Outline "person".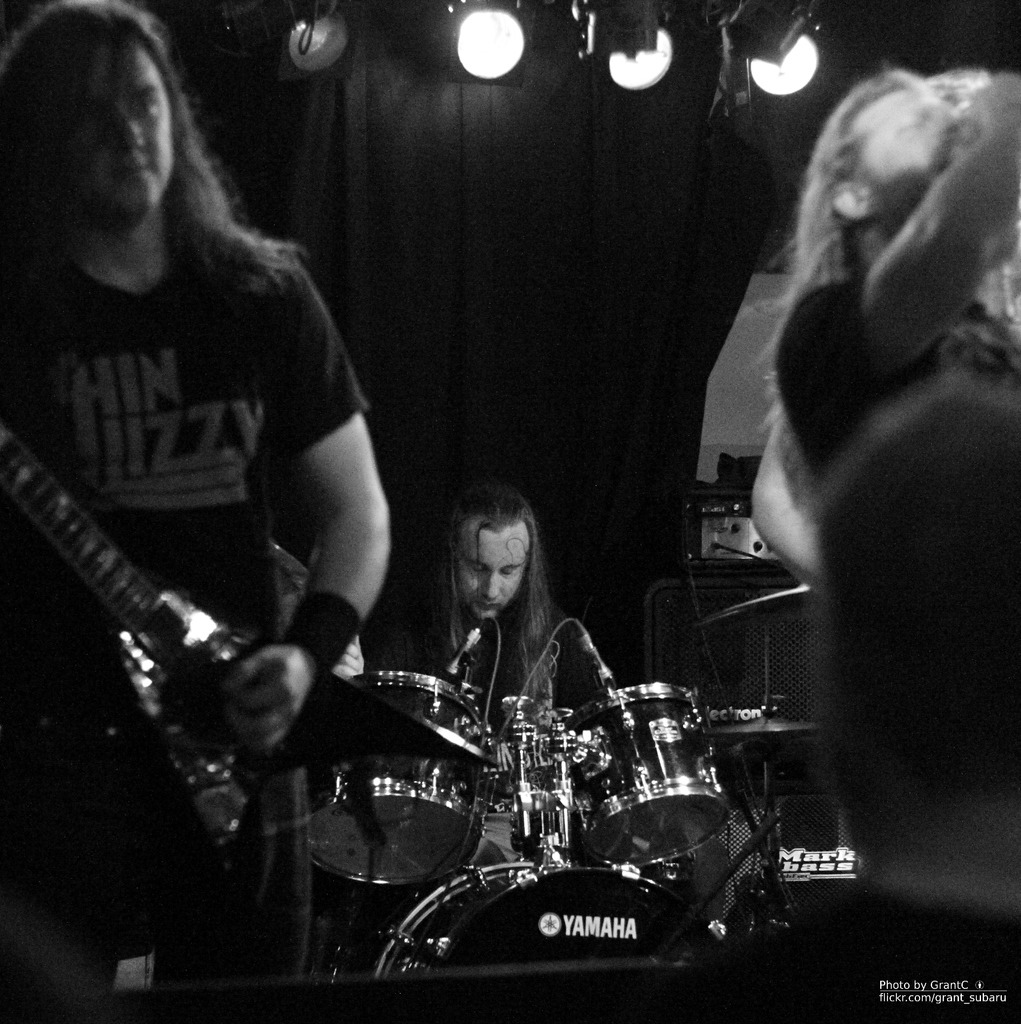
Outline: box=[0, 0, 392, 977].
